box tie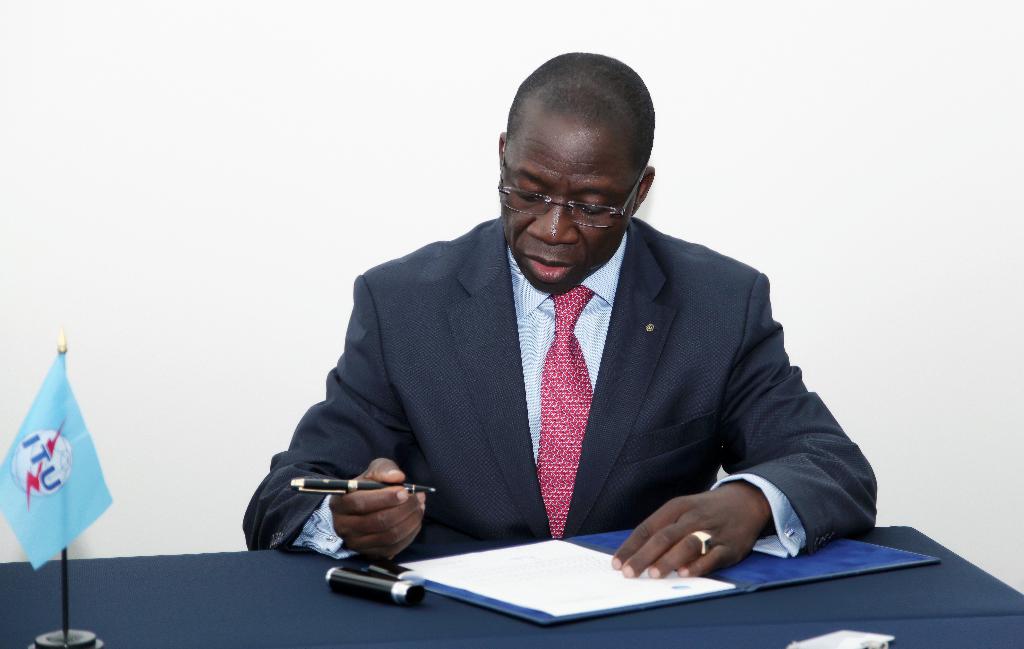
(x1=533, y1=286, x2=595, y2=539)
